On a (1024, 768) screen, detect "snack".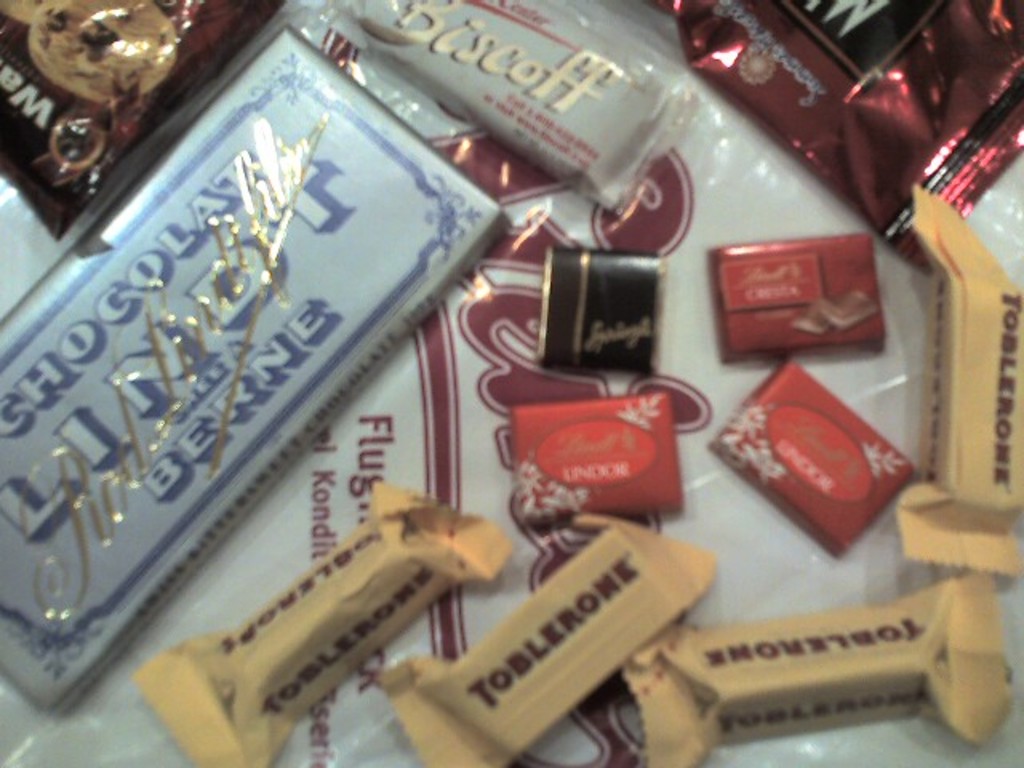
0:0:286:234.
